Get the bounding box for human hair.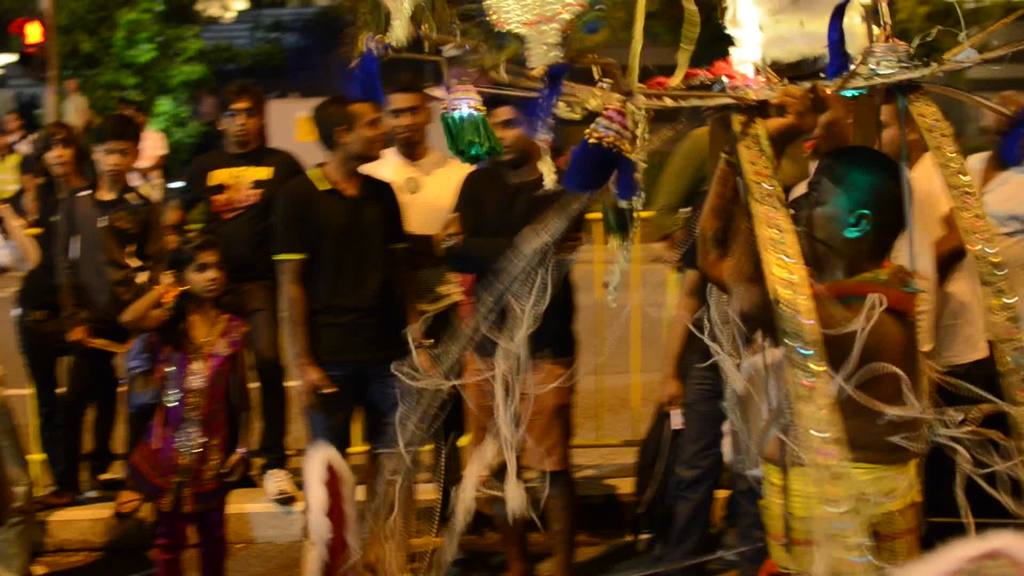
<bbox>486, 90, 540, 122</bbox>.
